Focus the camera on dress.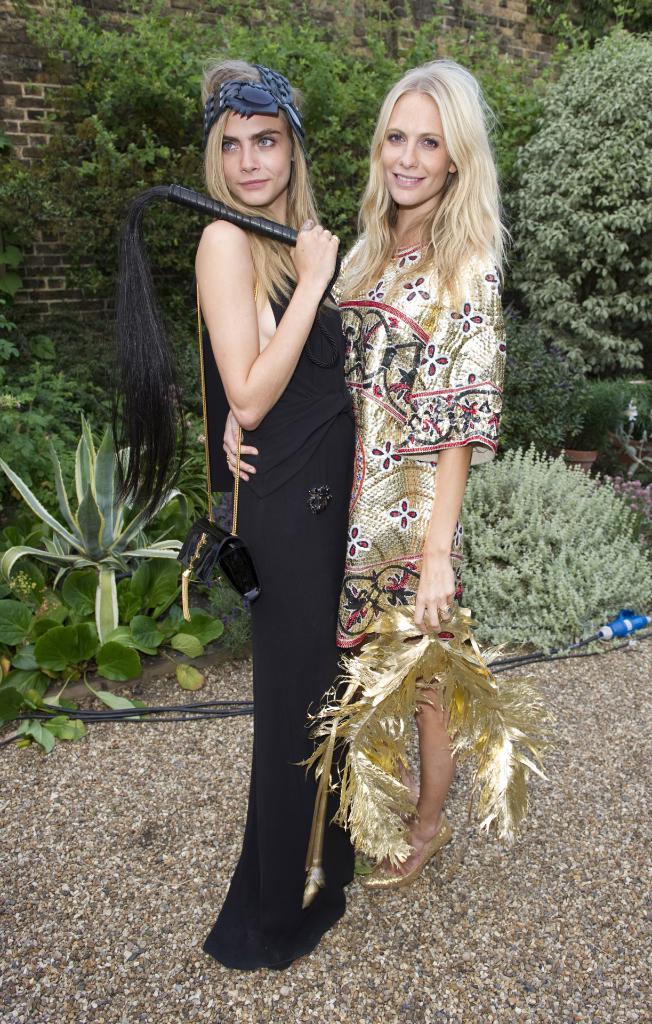
Focus region: box=[343, 237, 509, 653].
